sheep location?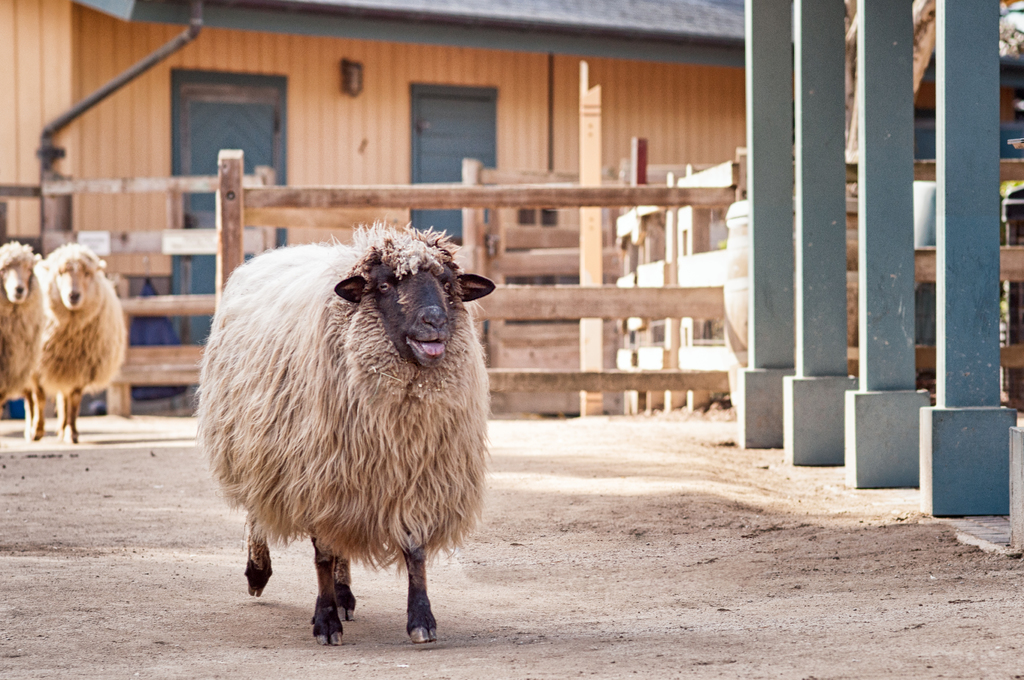
[left=34, top=240, right=129, bottom=446]
